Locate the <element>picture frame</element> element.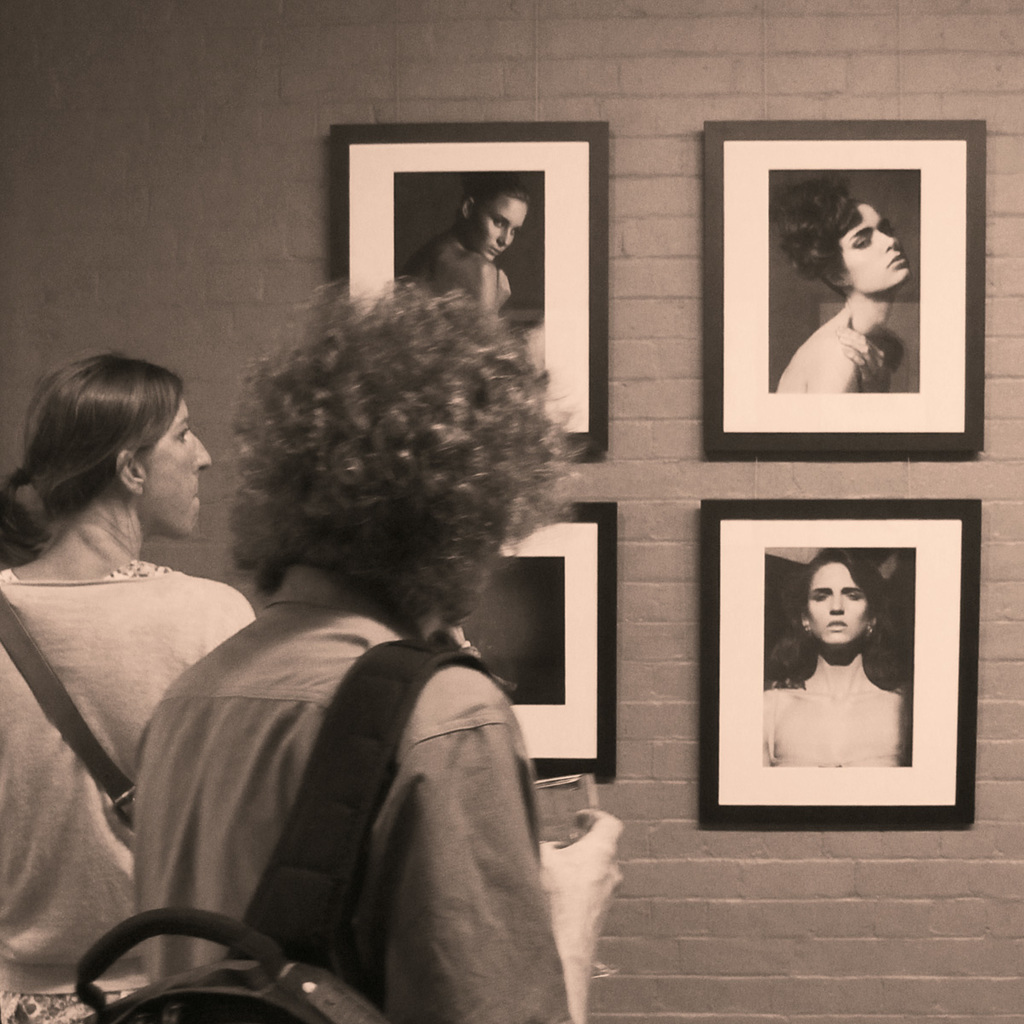
Element bbox: (x1=328, y1=121, x2=610, y2=450).
